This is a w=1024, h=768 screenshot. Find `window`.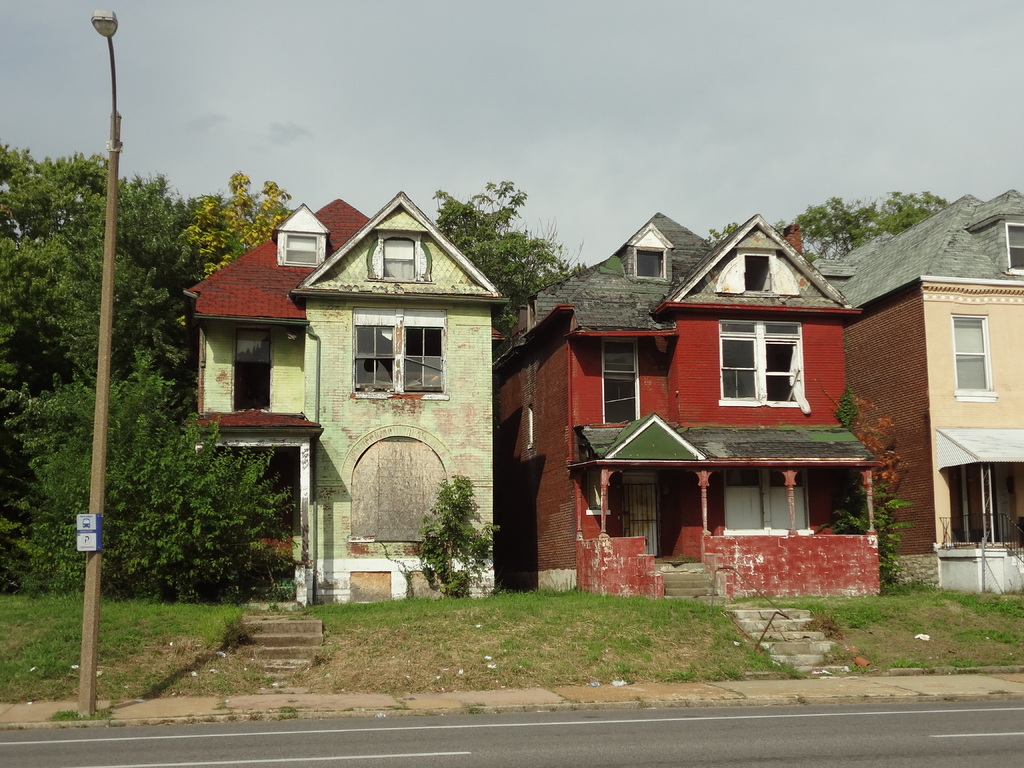
Bounding box: region(285, 236, 317, 270).
